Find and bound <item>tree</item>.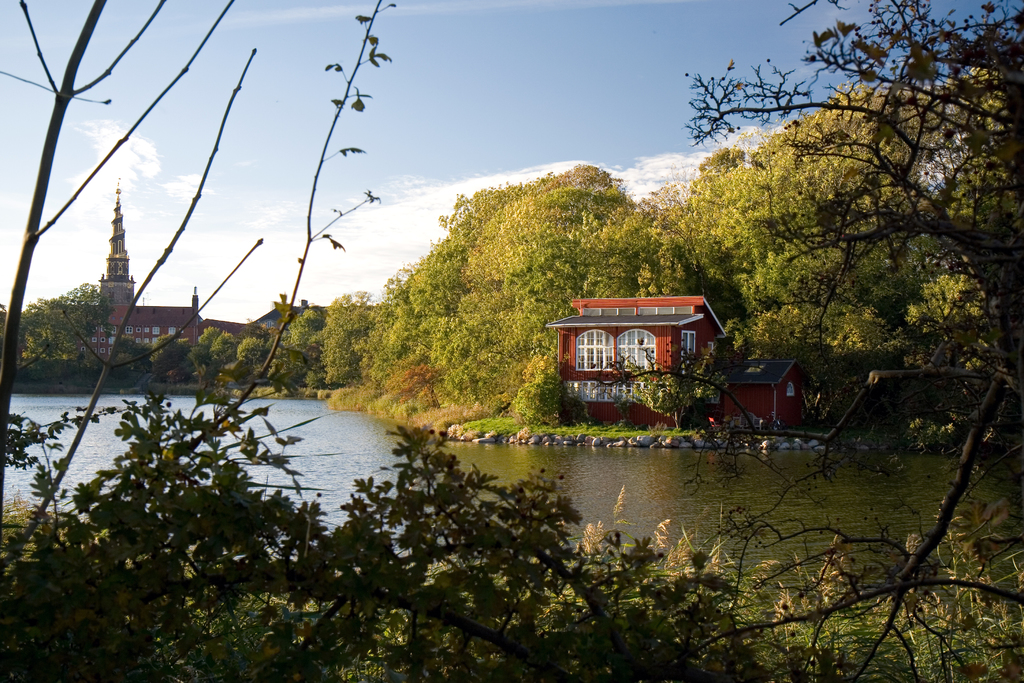
Bound: left=150, top=331, right=193, bottom=383.
